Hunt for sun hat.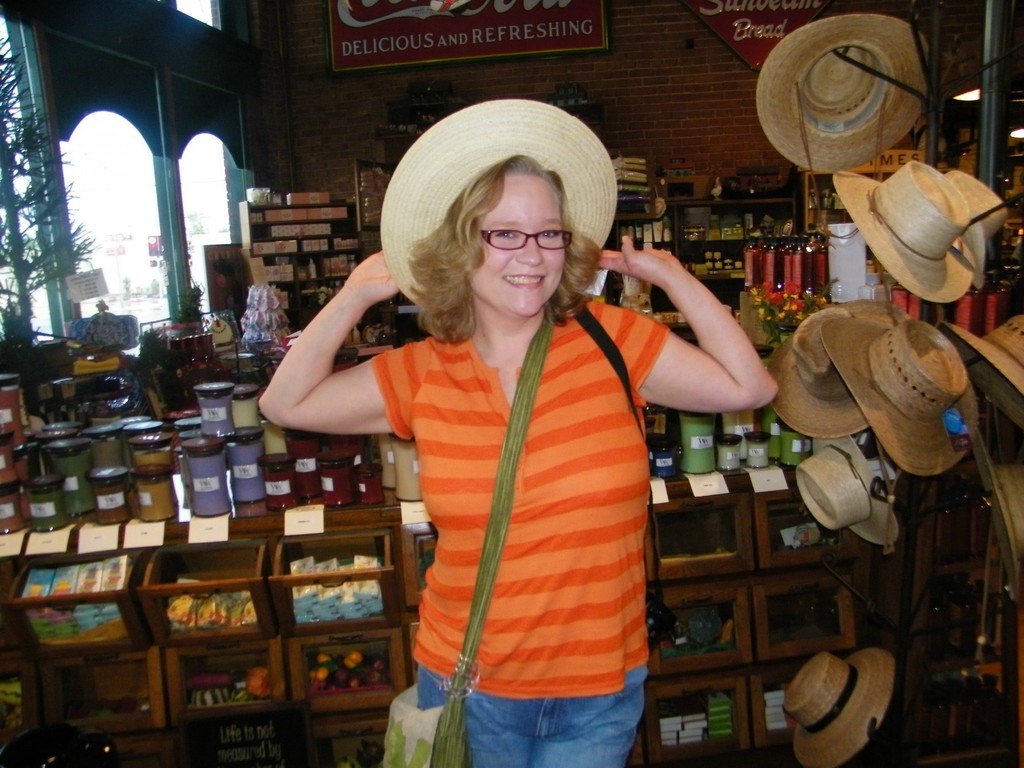
Hunted down at (left=758, top=300, right=874, bottom=442).
